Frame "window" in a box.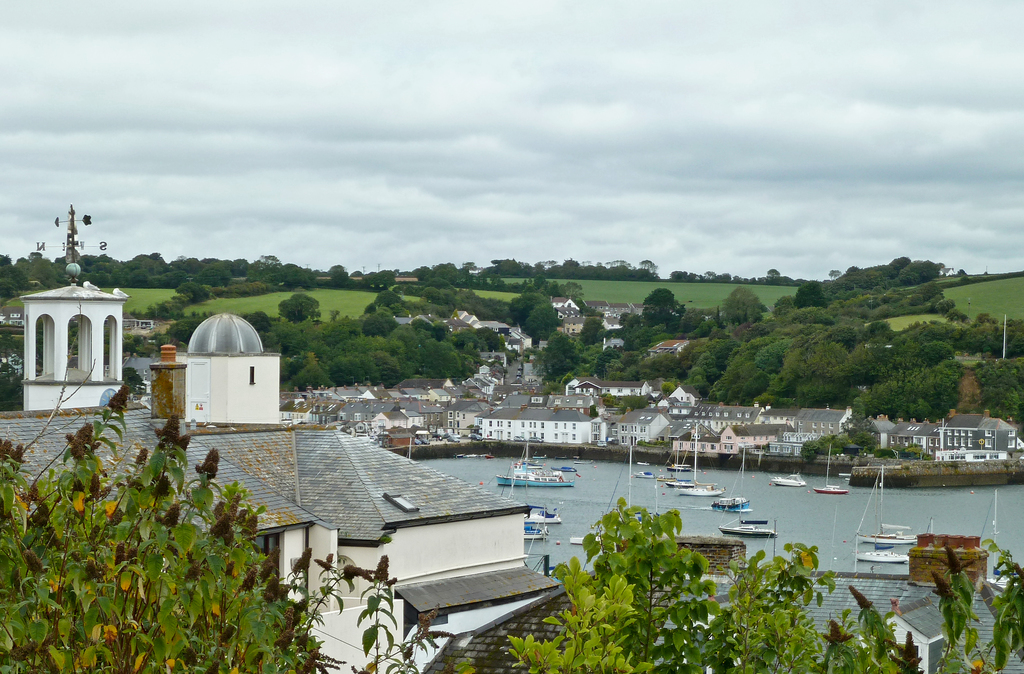
left=890, top=437, right=892, bottom=442.
